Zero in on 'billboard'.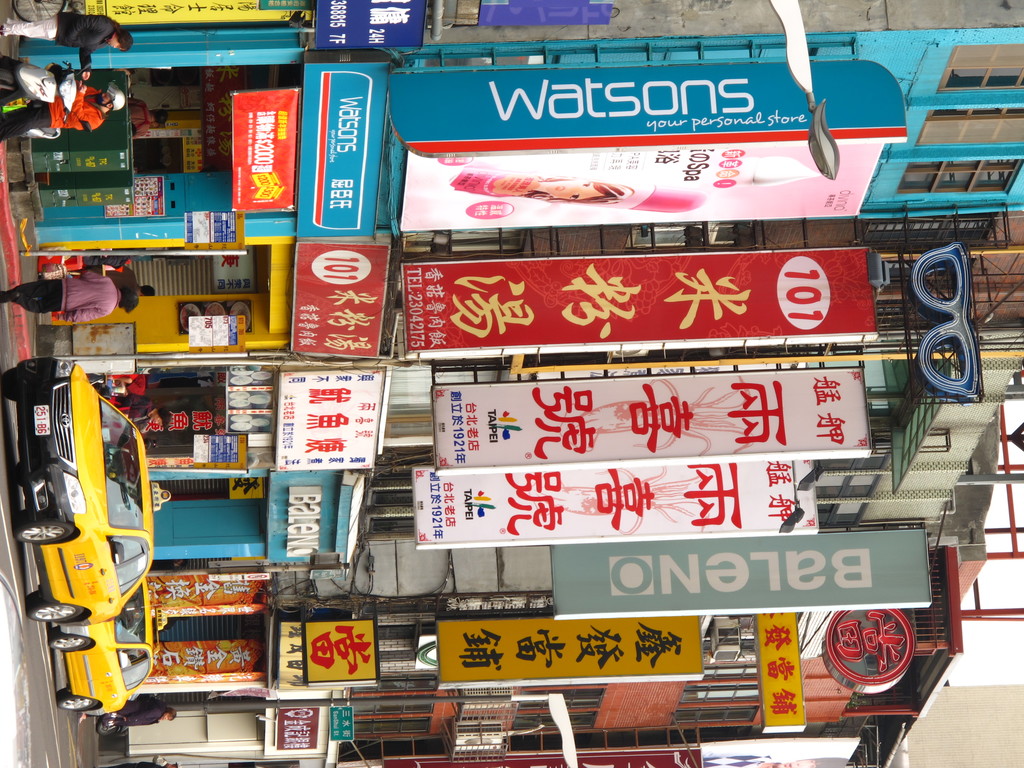
Zeroed in: {"left": 416, "top": 458, "right": 813, "bottom": 541}.
